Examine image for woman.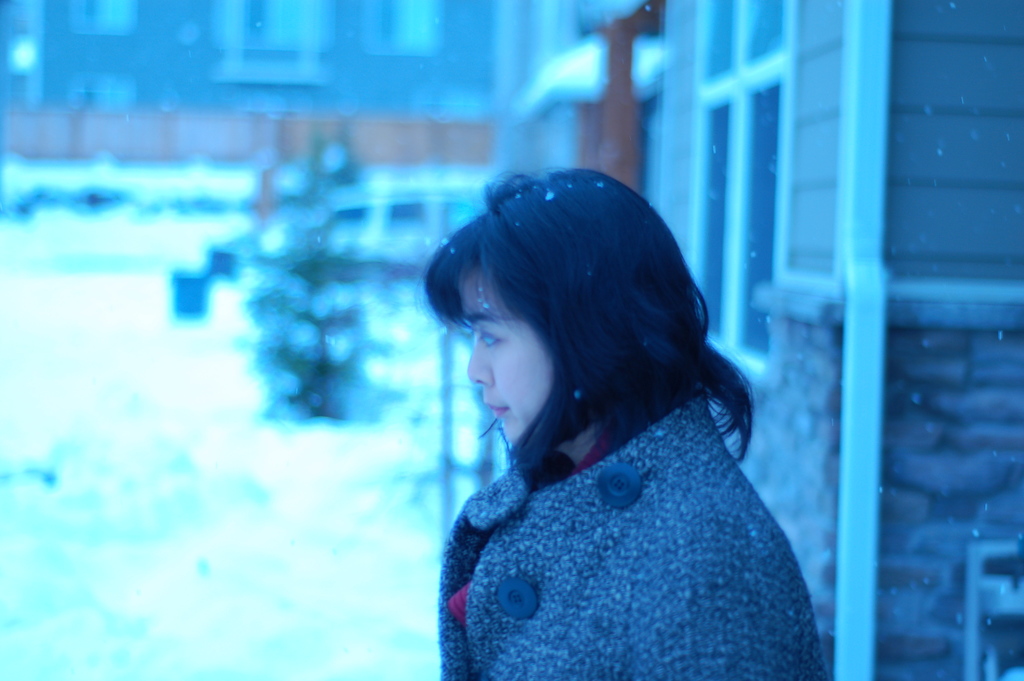
Examination result: (358, 156, 831, 680).
